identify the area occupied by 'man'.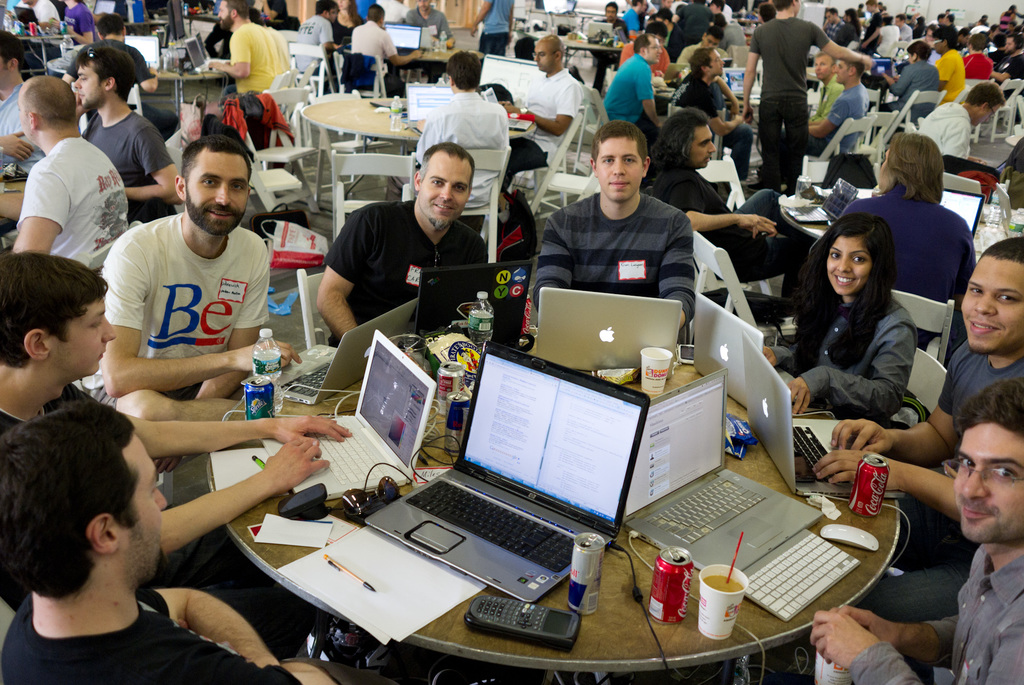
Area: Rect(963, 33, 990, 79).
